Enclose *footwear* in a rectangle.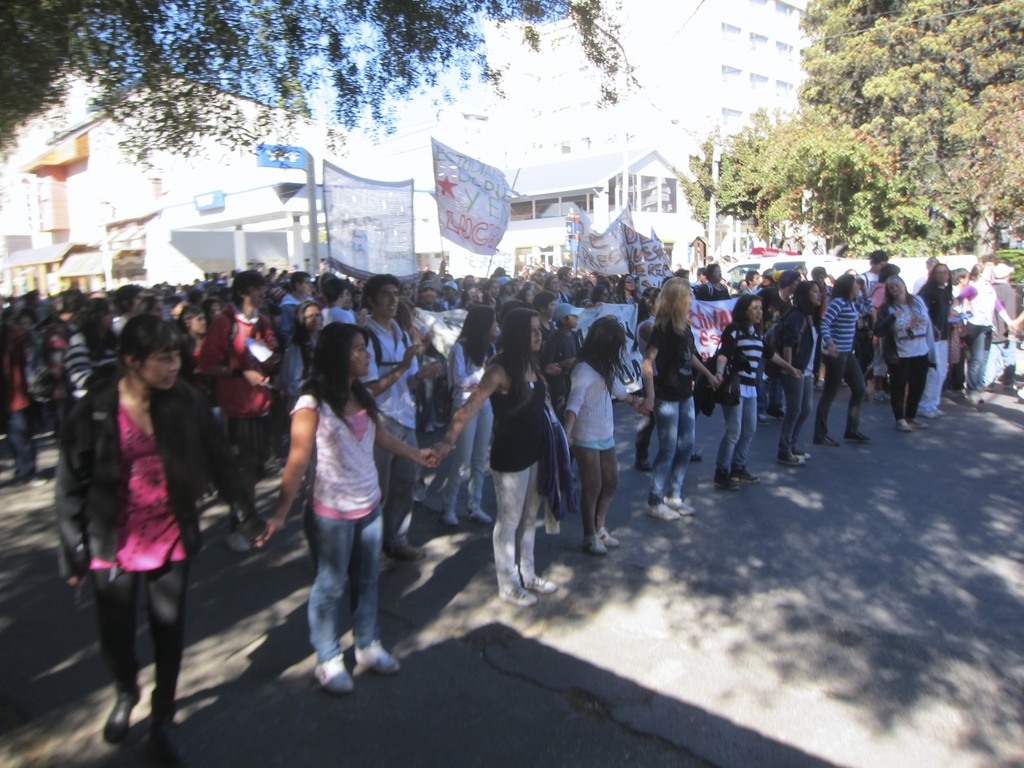
{"left": 529, "top": 574, "right": 556, "bottom": 595}.
